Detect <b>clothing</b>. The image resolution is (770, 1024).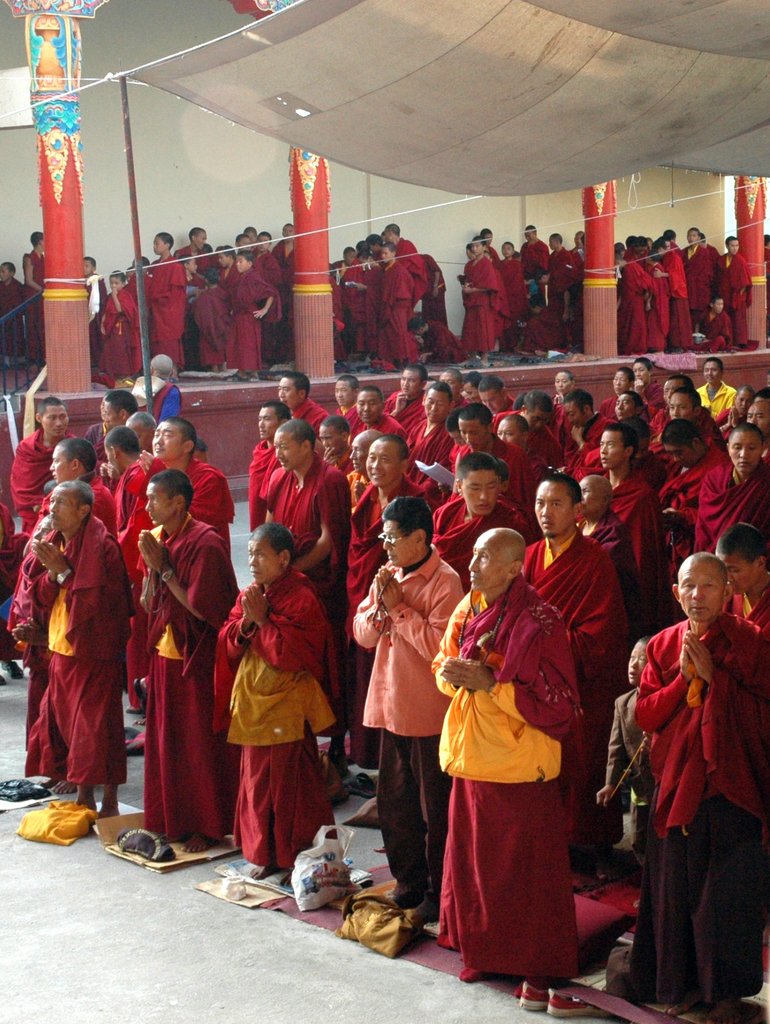
rect(712, 254, 755, 348).
